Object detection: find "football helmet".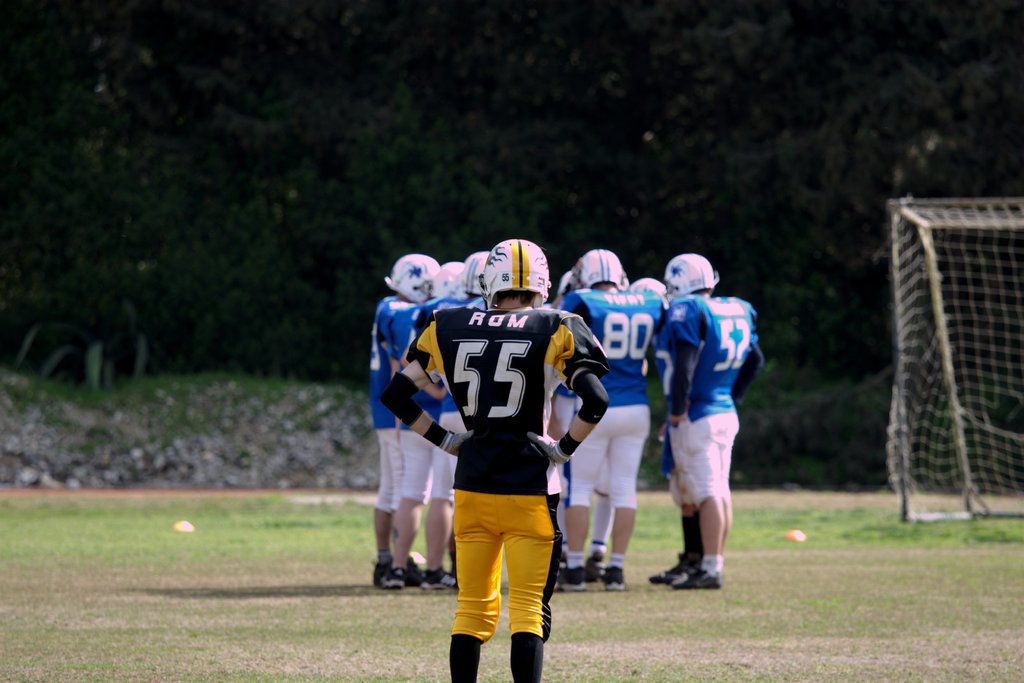
(x1=666, y1=252, x2=721, y2=293).
